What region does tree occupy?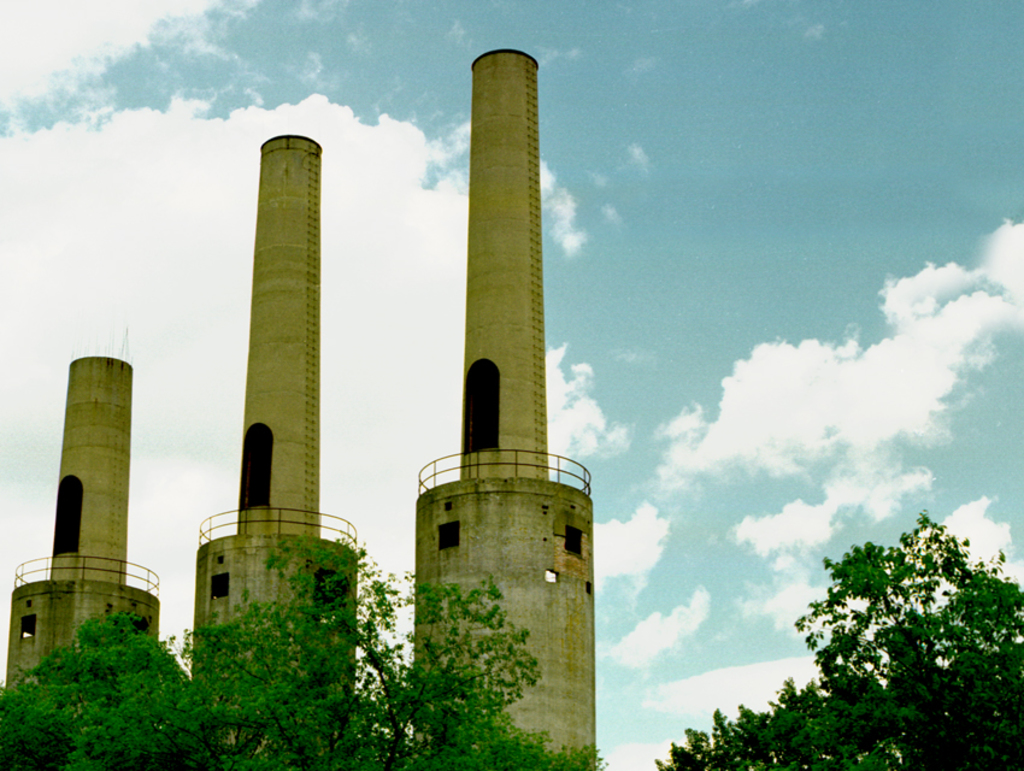
x1=659 y1=508 x2=1023 y2=770.
